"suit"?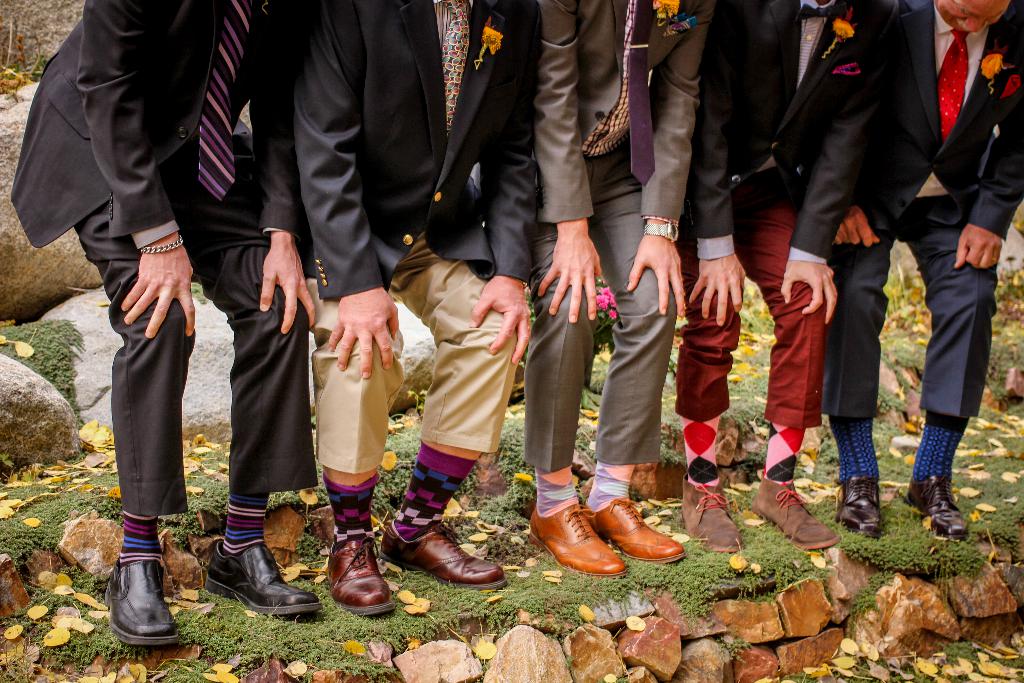
{"left": 476, "top": 0, "right": 716, "bottom": 472}
